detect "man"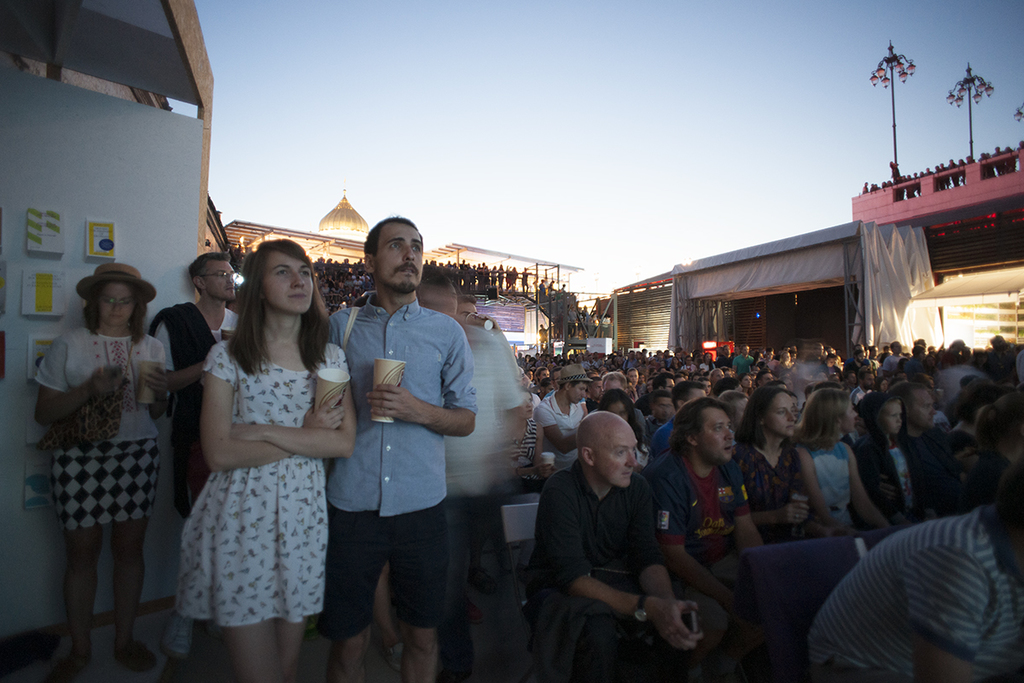
(880,382,951,513)
